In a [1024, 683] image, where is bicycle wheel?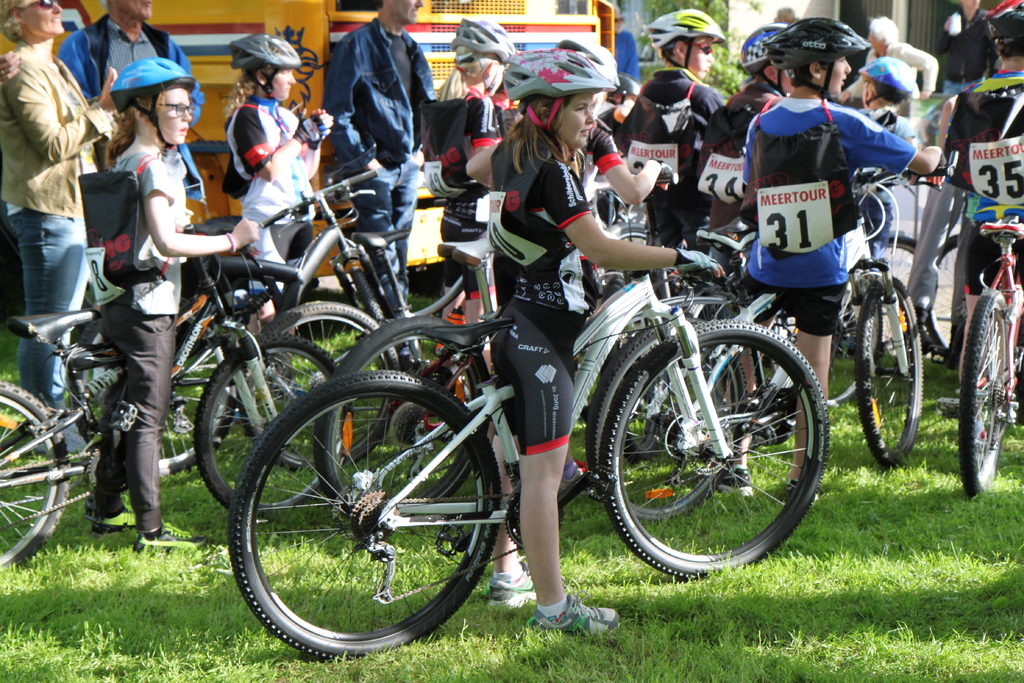
{"x1": 217, "y1": 378, "x2": 508, "y2": 661}.
